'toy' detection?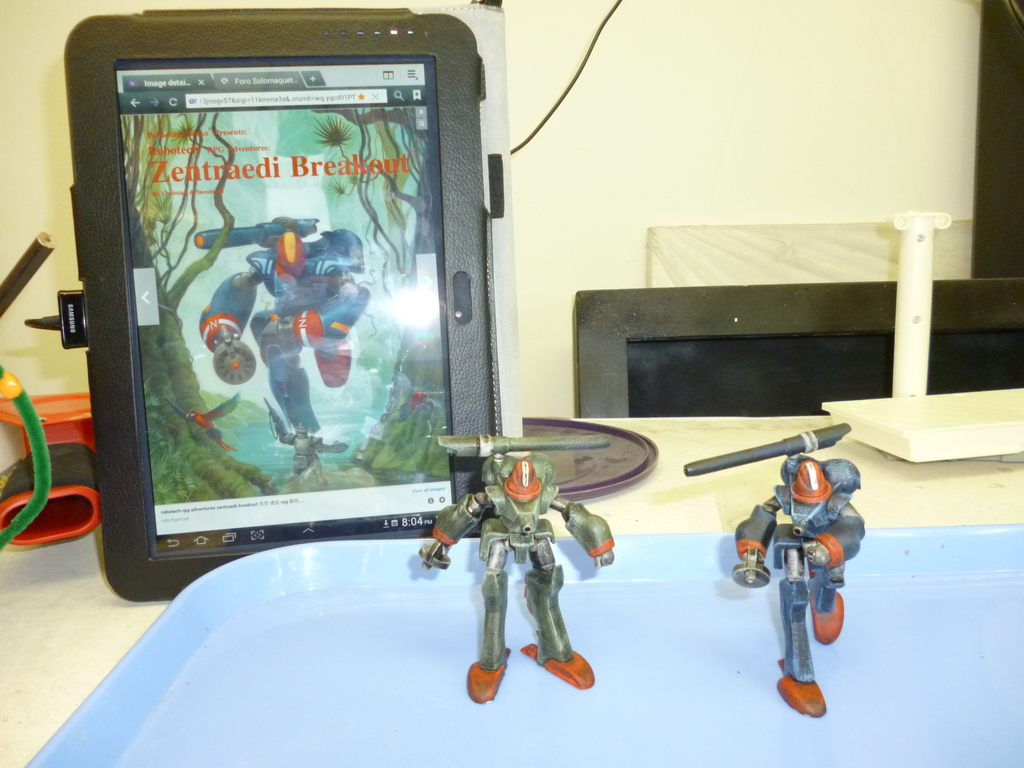
(x1=731, y1=451, x2=865, y2=719)
